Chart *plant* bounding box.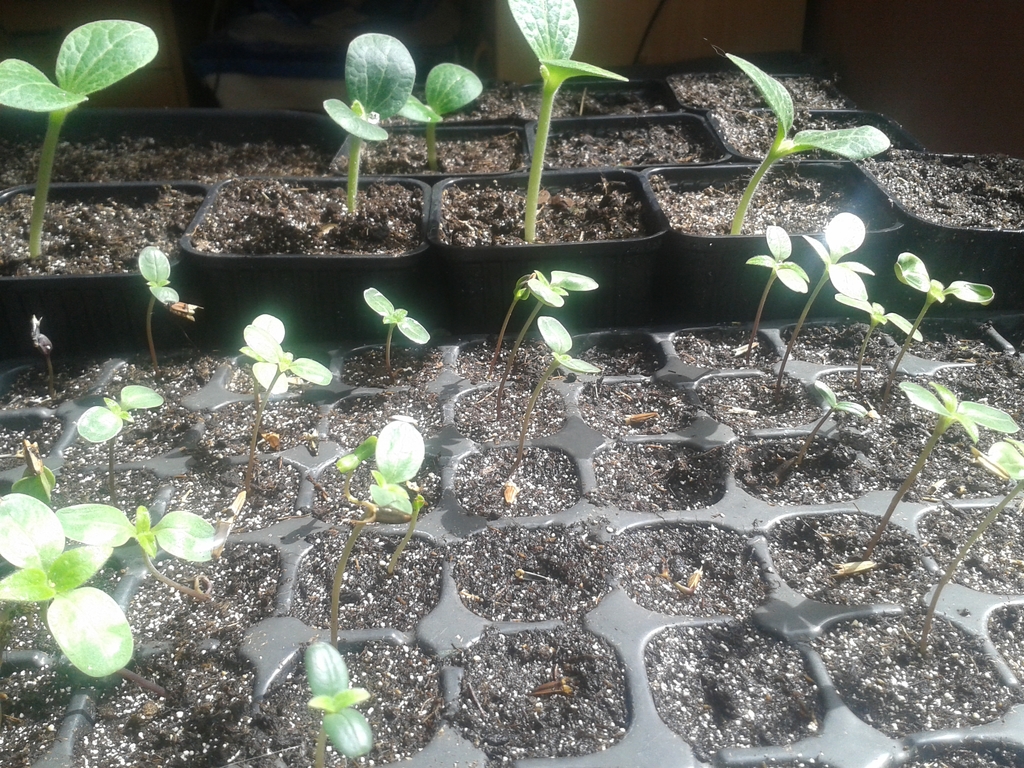
Charted: region(883, 249, 996, 397).
